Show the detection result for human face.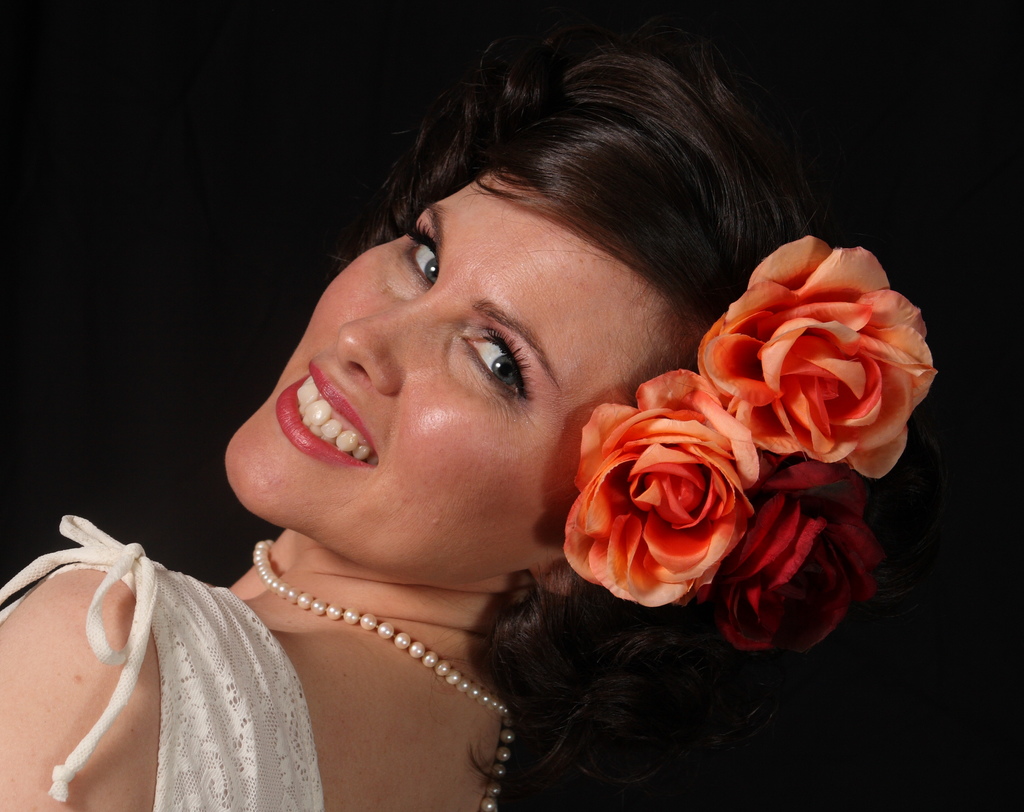
box=[227, 191, 735, 596].
